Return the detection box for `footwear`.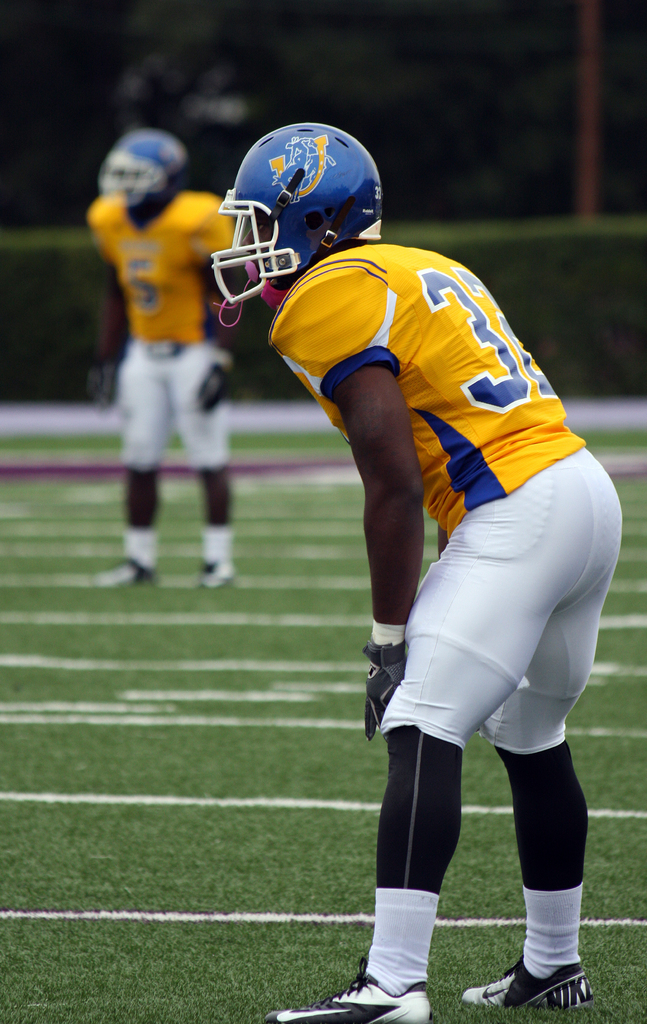
x1=99, y1=555, x2=159, y2=588.
